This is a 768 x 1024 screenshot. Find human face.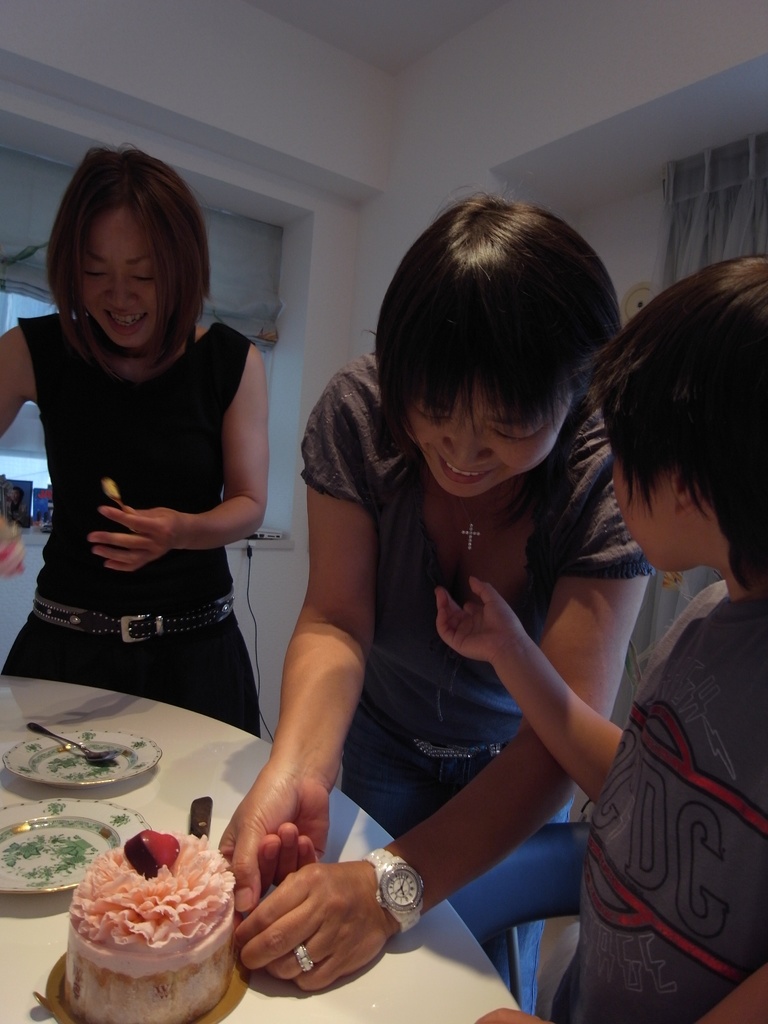
Bounding box: bbox(400, 377, 571, 498).
